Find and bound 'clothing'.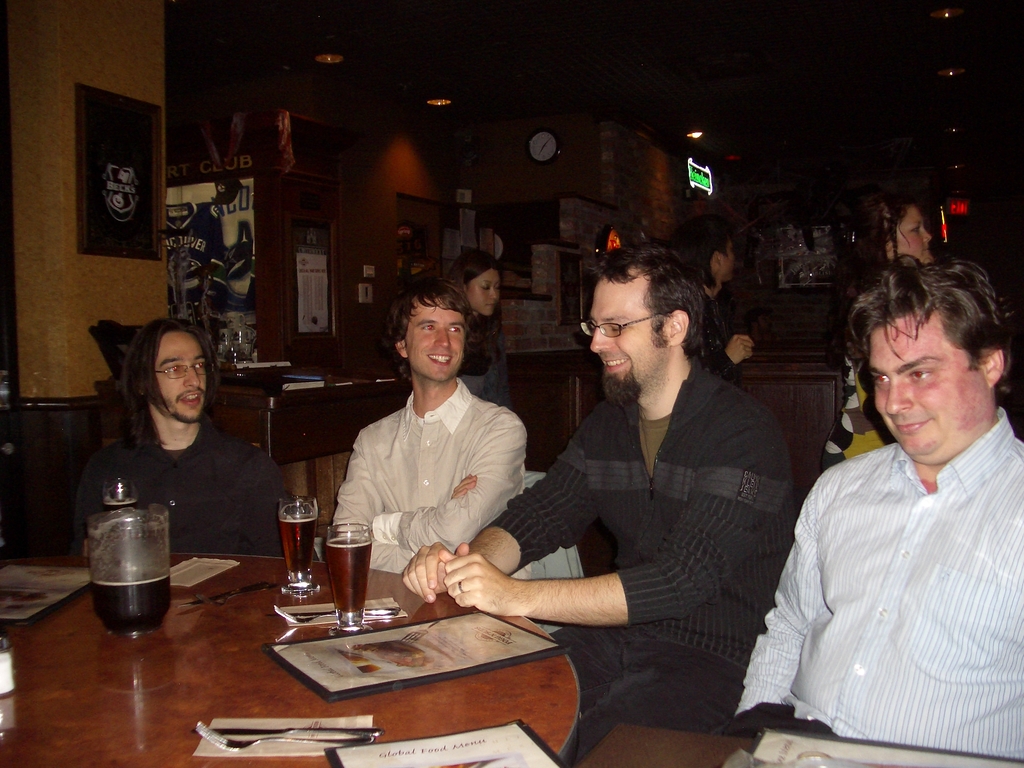
Bound: {"x1": 693, "y1": 287, "x2": 744, "y2": 385}.
